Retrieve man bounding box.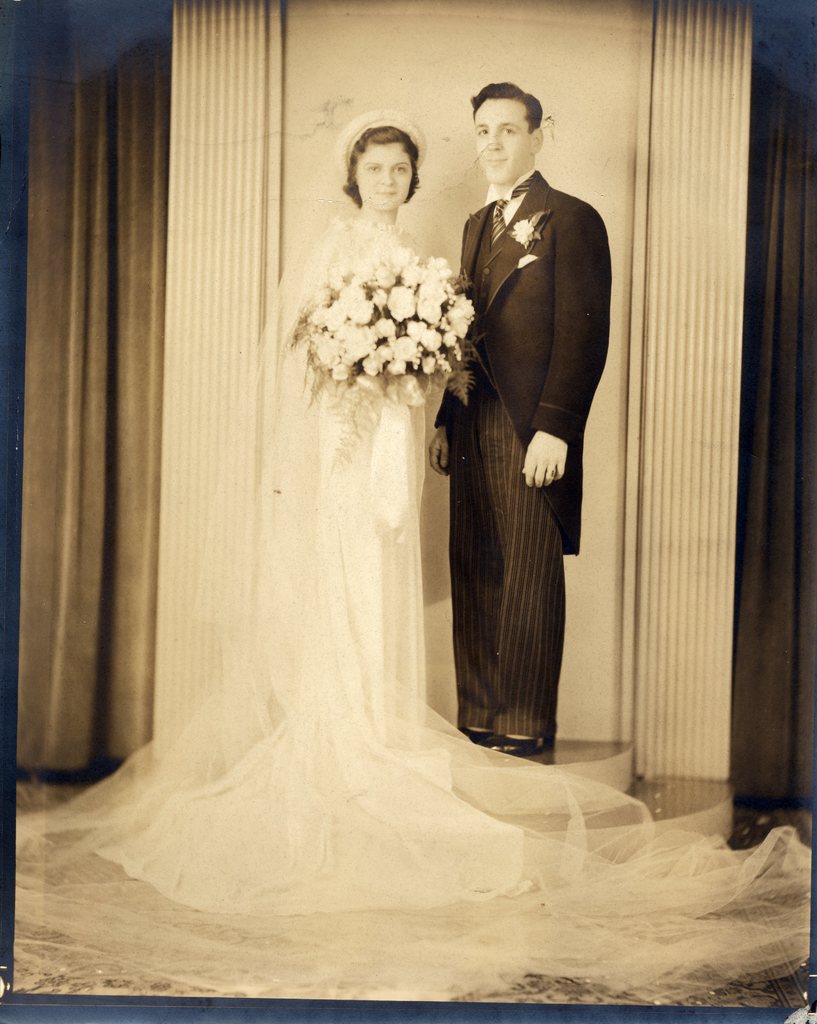
Bounding box: [left=412, top=82, right=617, bottom=764].
